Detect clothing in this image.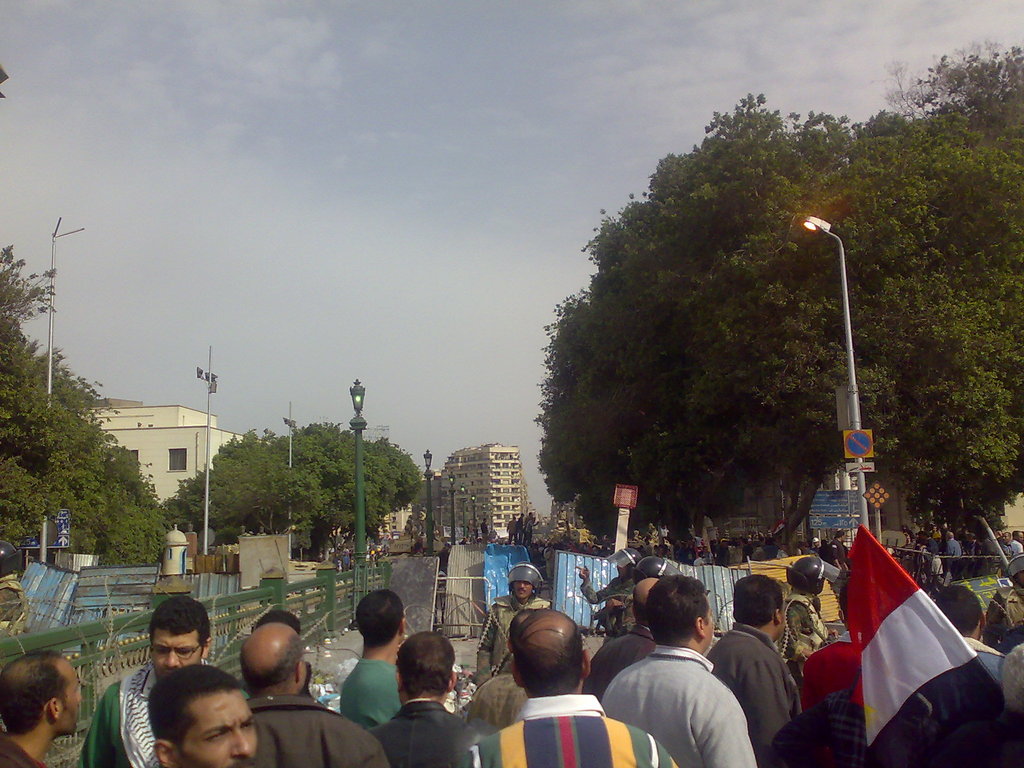
Detection: l=612, t=634, r=753, b=762.
